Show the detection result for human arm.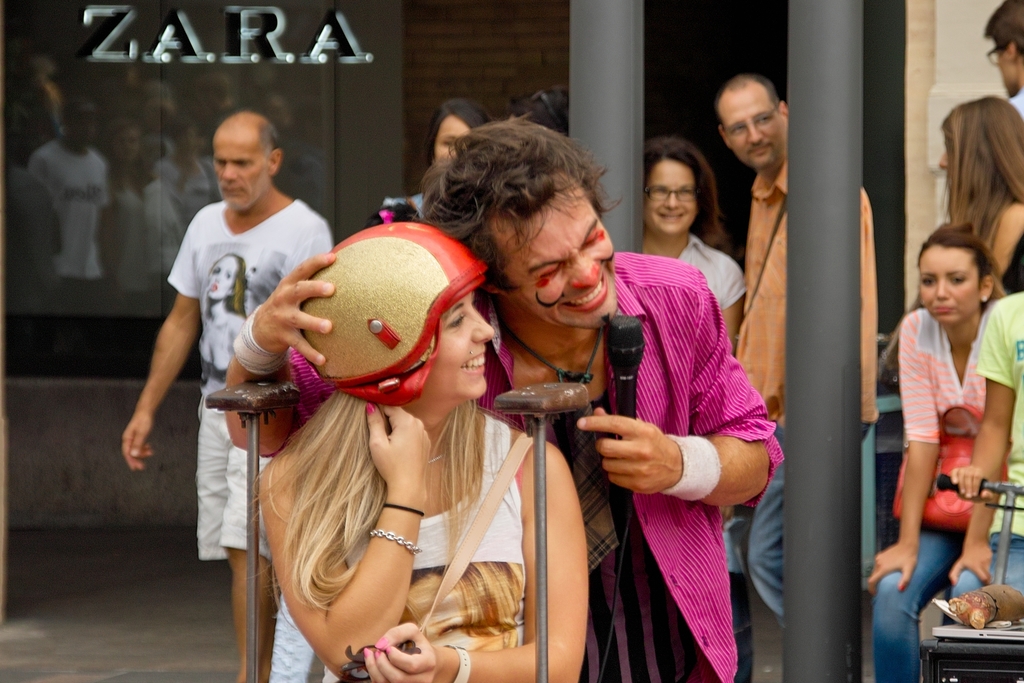
x1=860, y1=307, x2=934, y2=593.
